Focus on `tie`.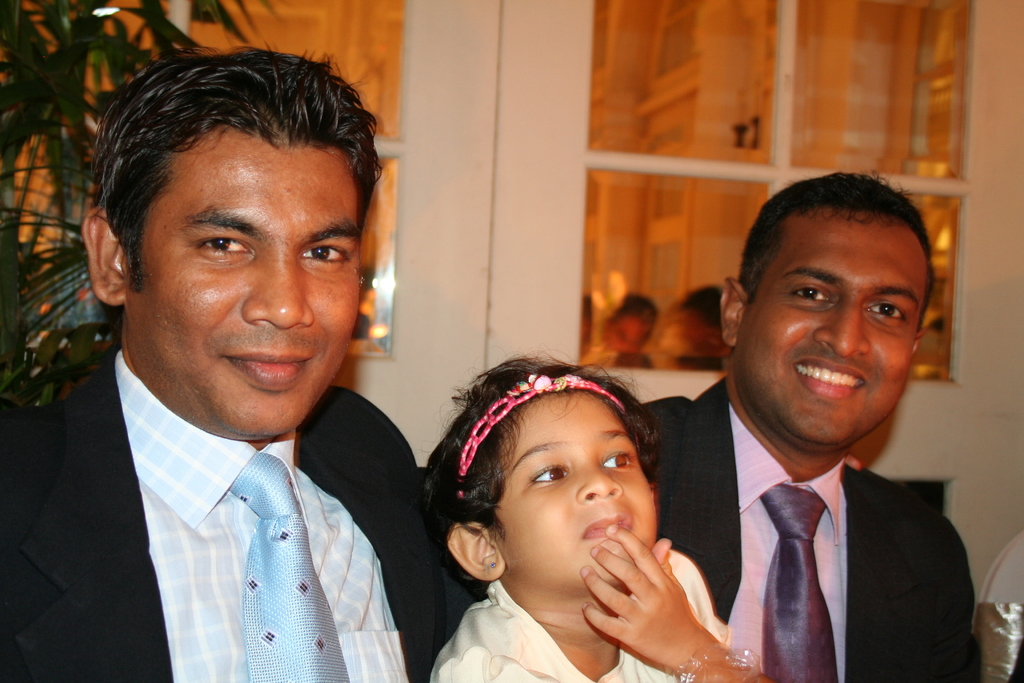
Focused at 227,453,353,682.
